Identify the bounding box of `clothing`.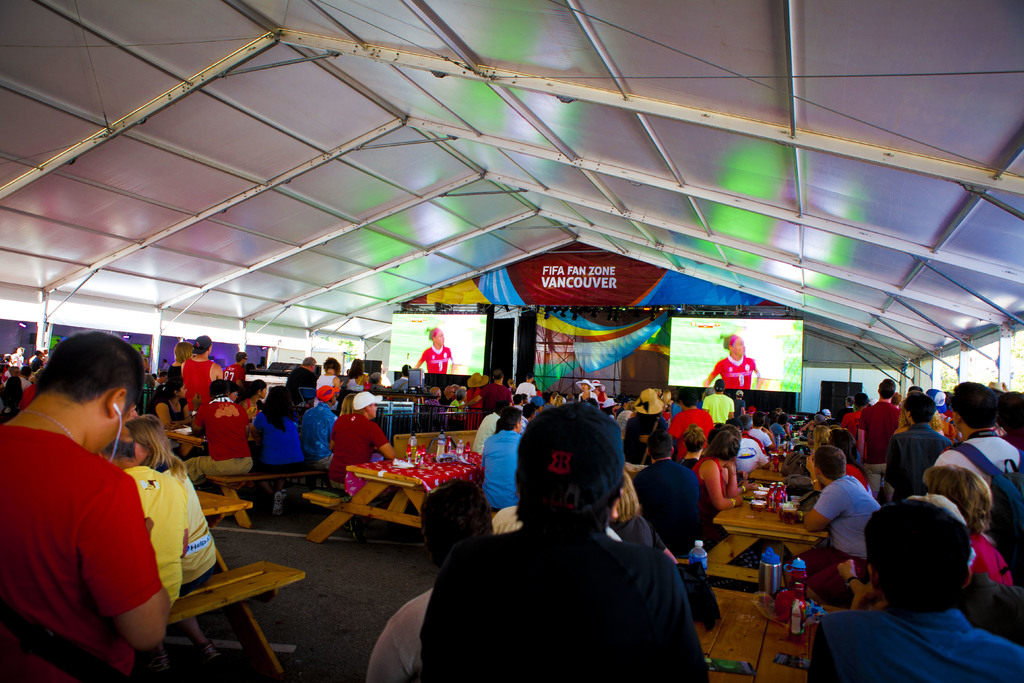
bbox(710, 353, 758, 389).
